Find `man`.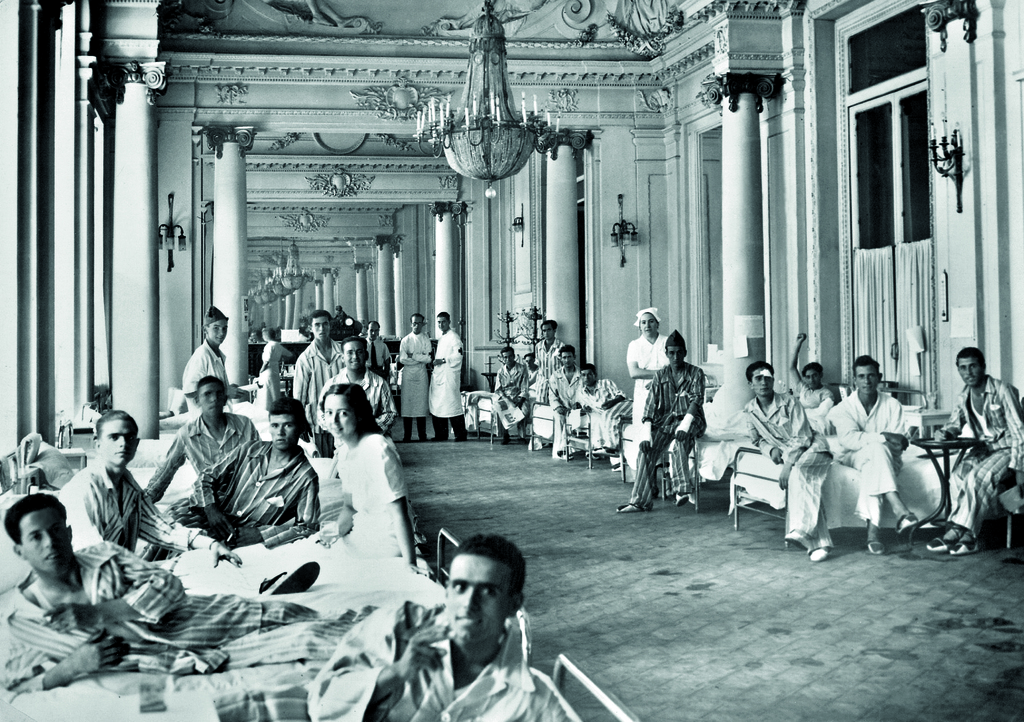
397, 316, 433, 440.
